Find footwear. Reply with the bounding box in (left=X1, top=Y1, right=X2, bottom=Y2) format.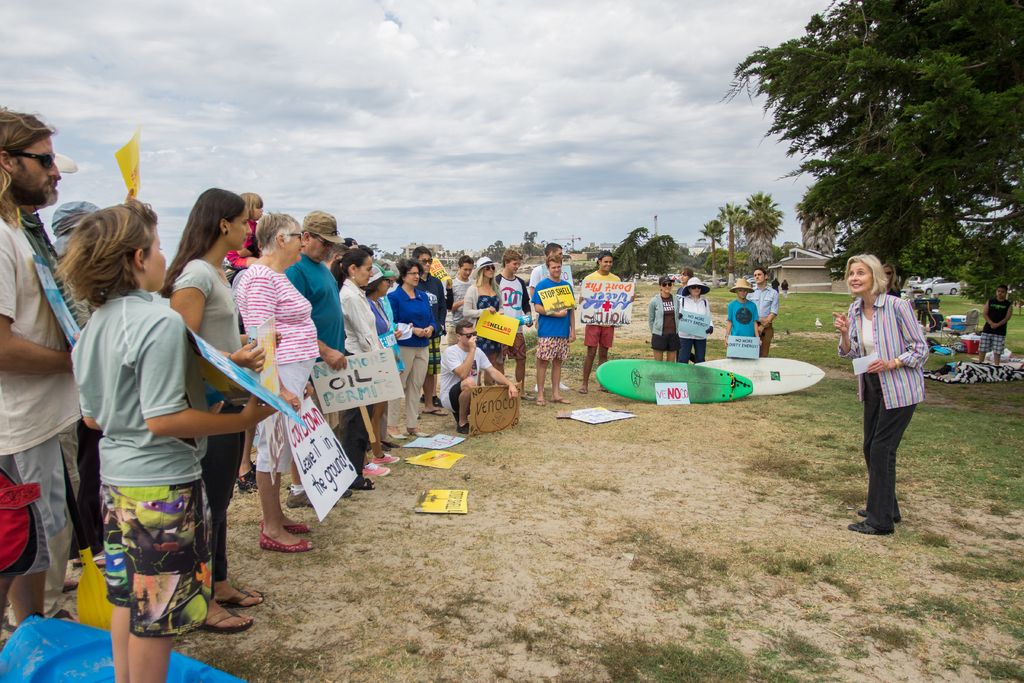
(left=181, top=589, right=250, bottom=650).
